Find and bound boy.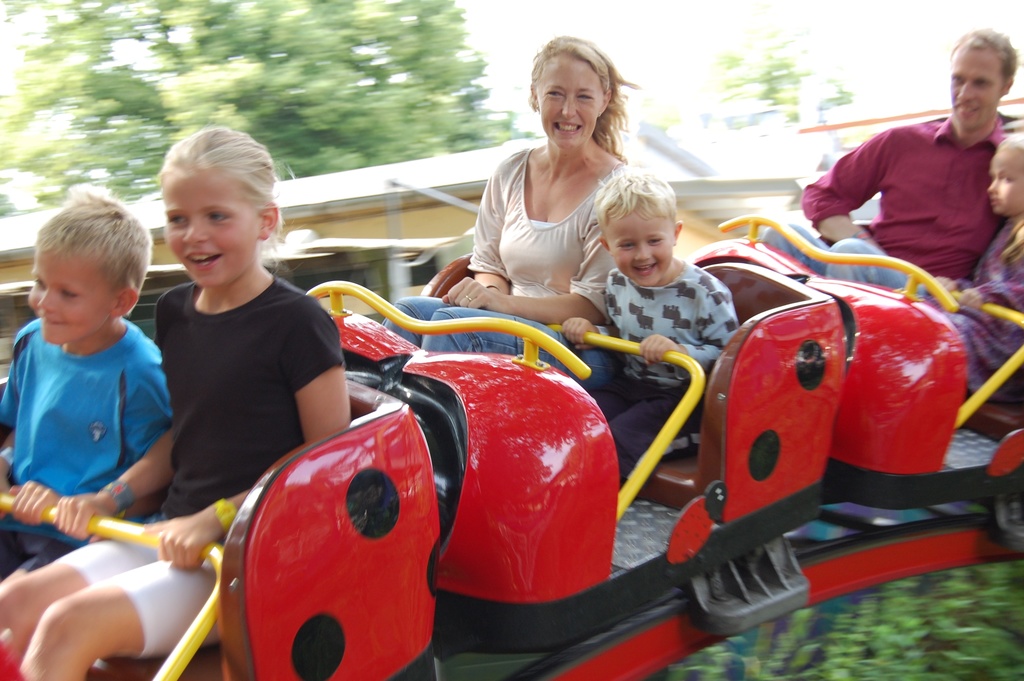
Bound: <box>559,170,740,470</box>.
